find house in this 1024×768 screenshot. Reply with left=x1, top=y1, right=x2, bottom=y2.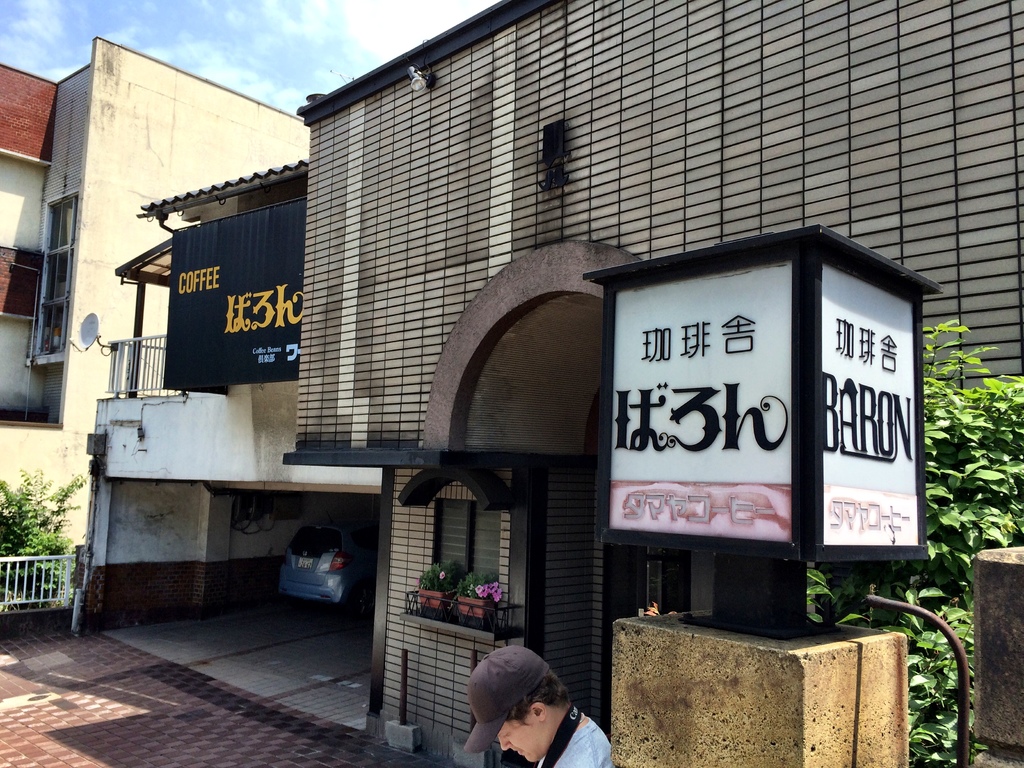
left=0, top=36, right=317, bottom=632.
